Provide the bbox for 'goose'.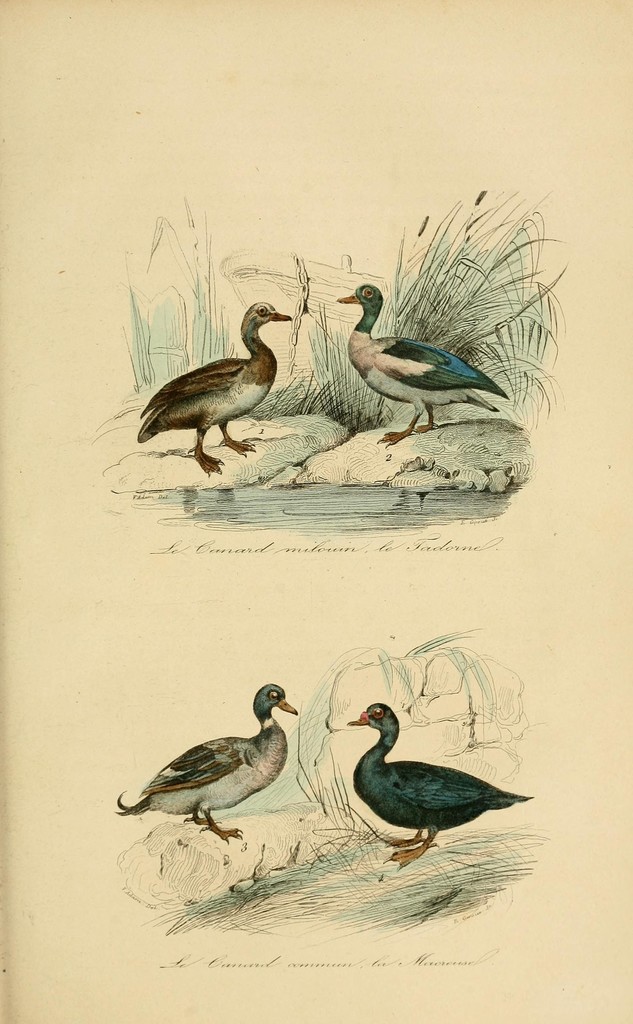
[335,286,503,444].
